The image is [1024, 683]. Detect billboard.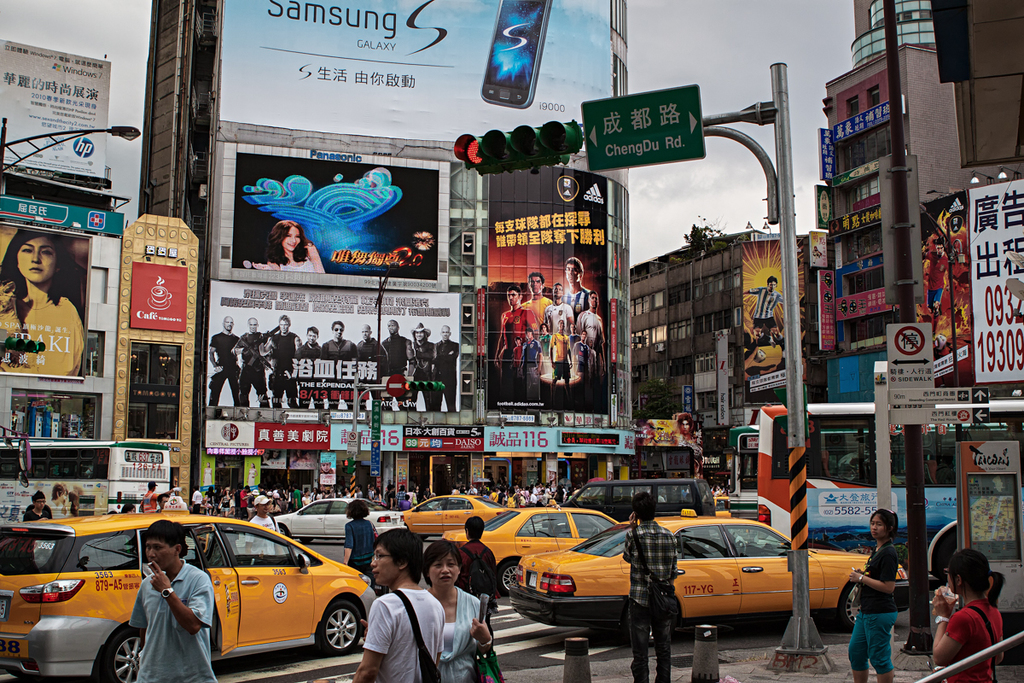
Detection: (x1=207, y1=417, x2=256, y2=454).
